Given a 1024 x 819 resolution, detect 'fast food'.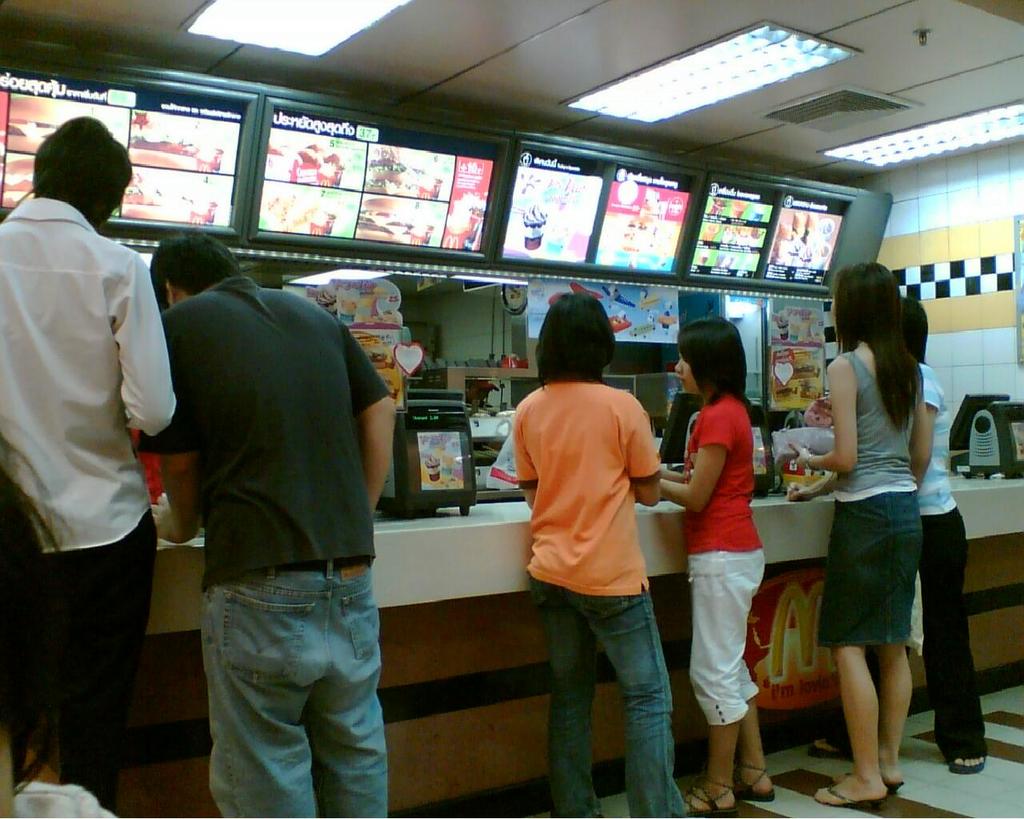
(263, 193, 335, 238).
